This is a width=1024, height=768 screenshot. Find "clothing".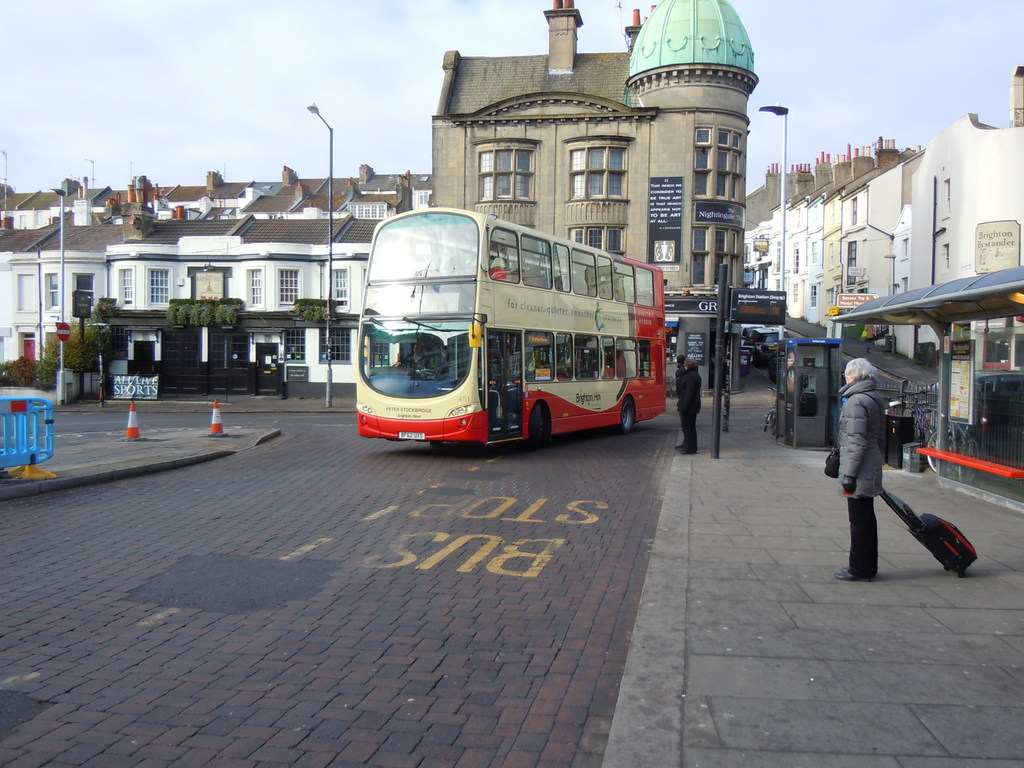
Bounding box: 836:378:887:500.
